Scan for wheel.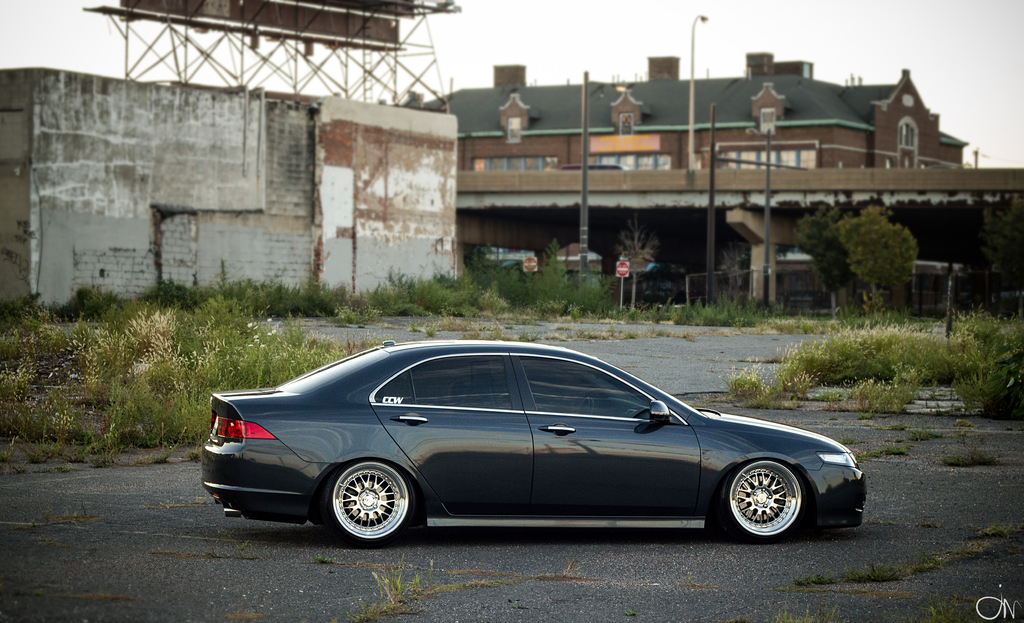
Scan result: left=318, top=457, right=422, bottom=551.
